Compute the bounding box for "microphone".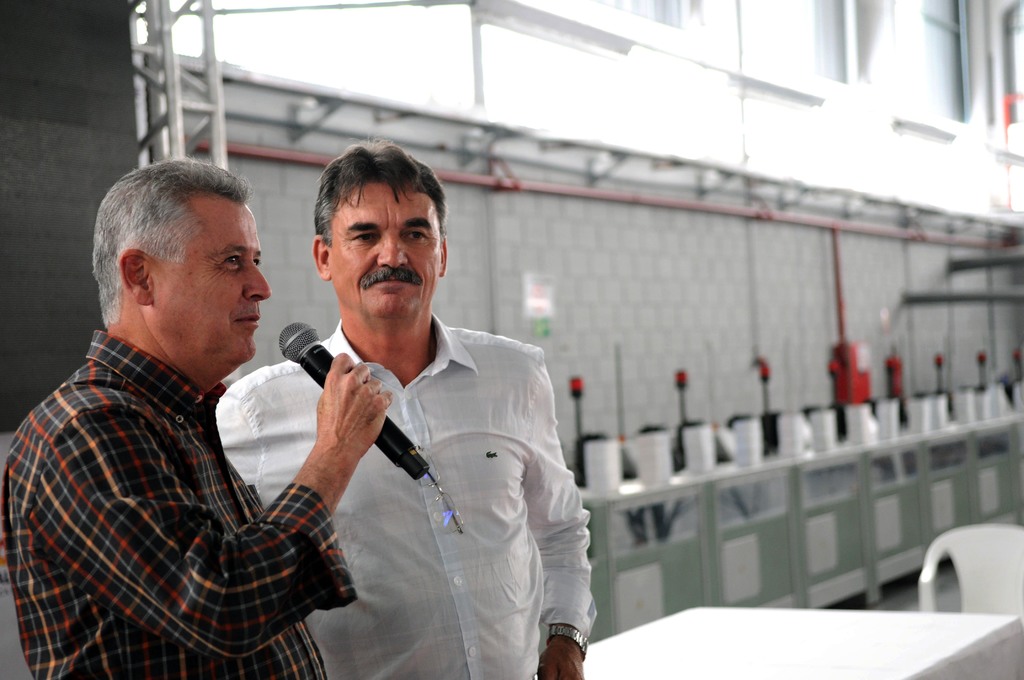
detection(280, 324, 429, 481).
